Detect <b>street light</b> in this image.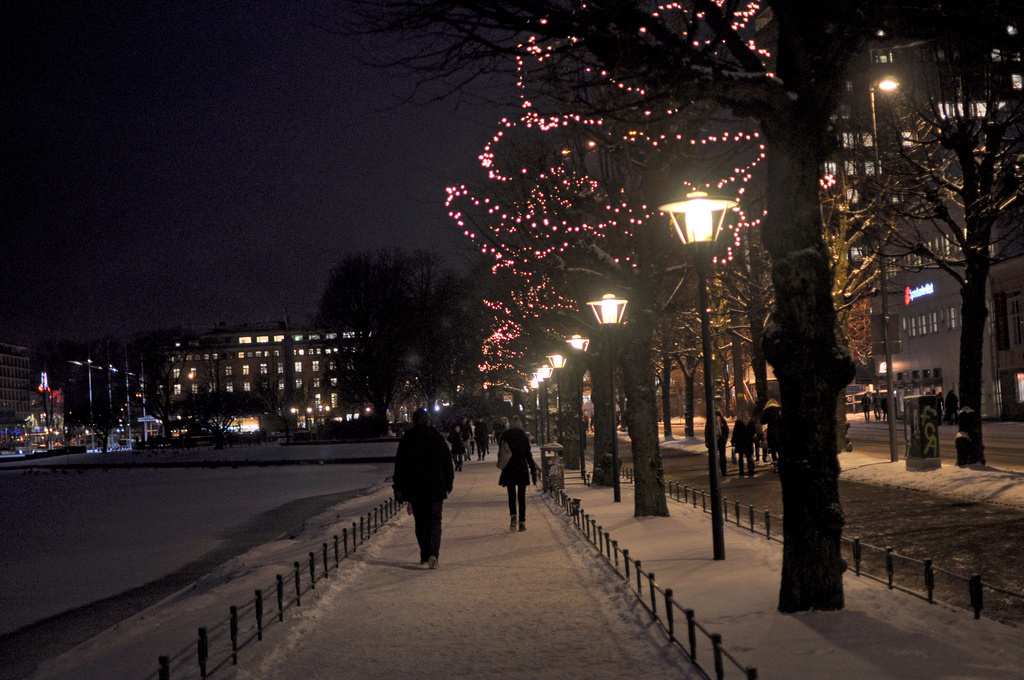
Detection: bbox=(655, 167, 736, 555).
